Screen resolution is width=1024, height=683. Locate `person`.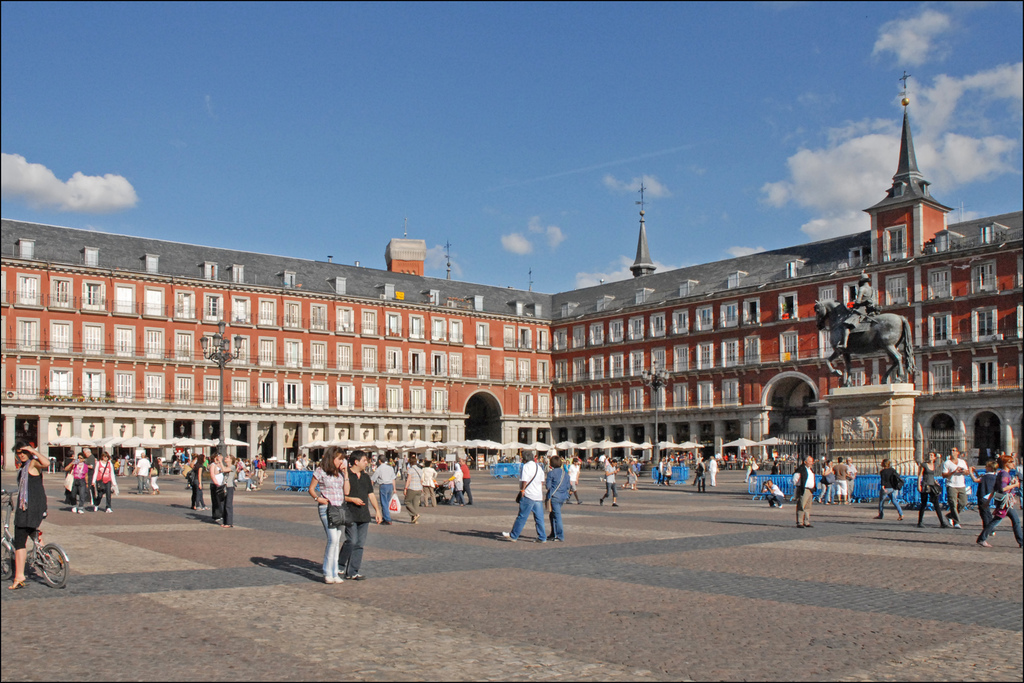
Rect(833, 456, 850, 507).
